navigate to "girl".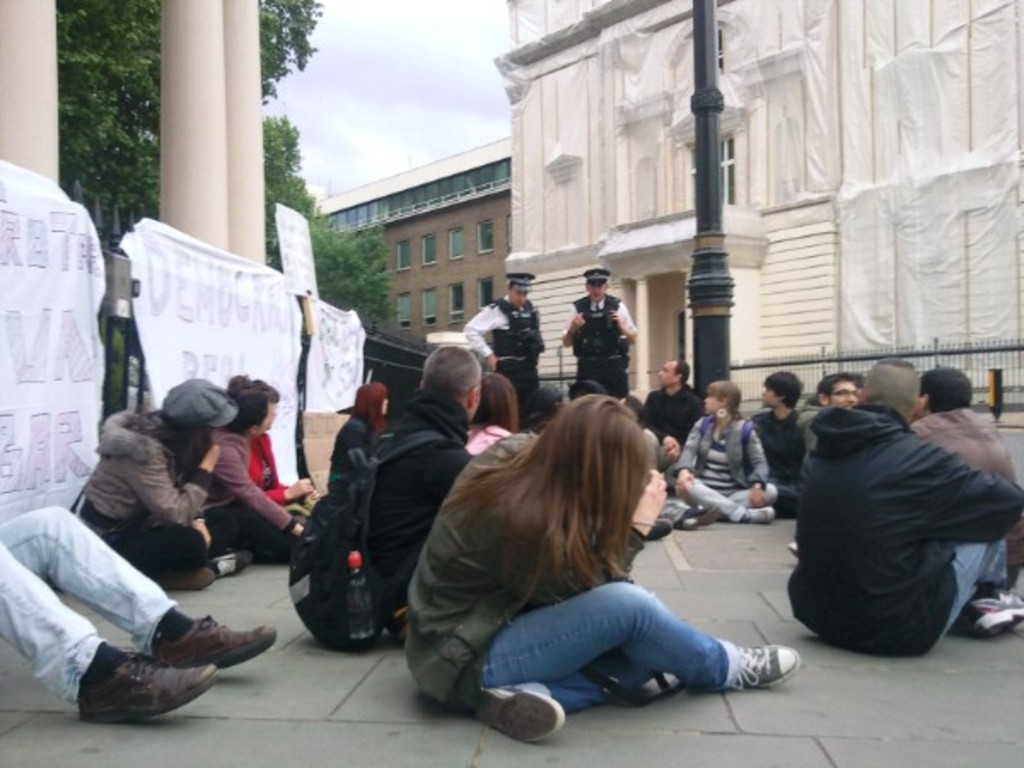
Navigation target: left=666, top=379, right=778, bottom=522.
